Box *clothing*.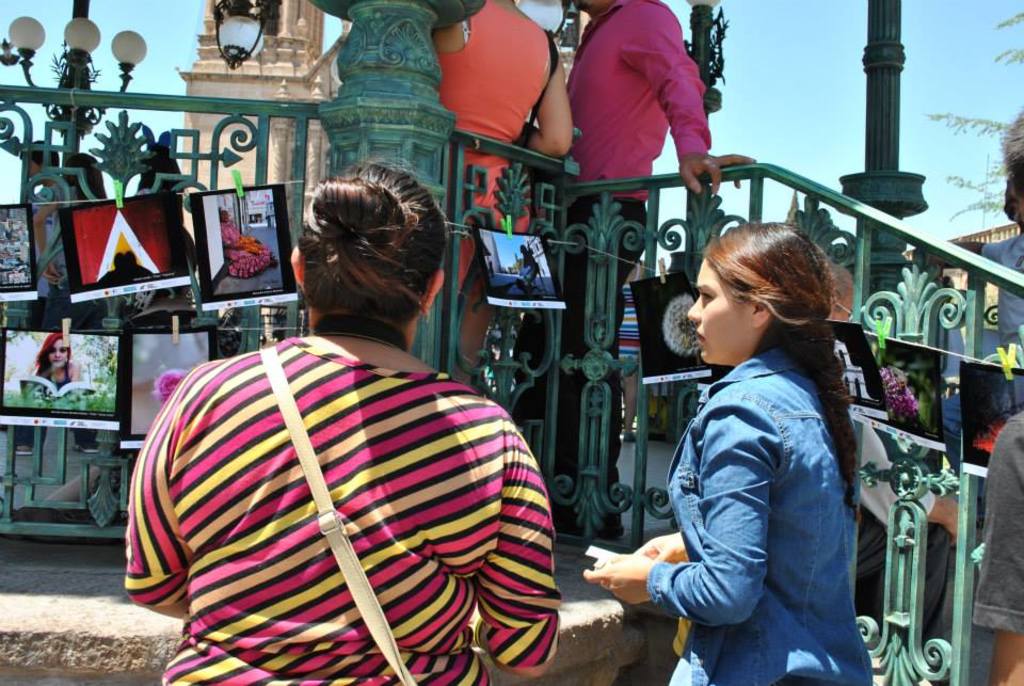
(x1=223, y1=225, x2=273, y2=282).
